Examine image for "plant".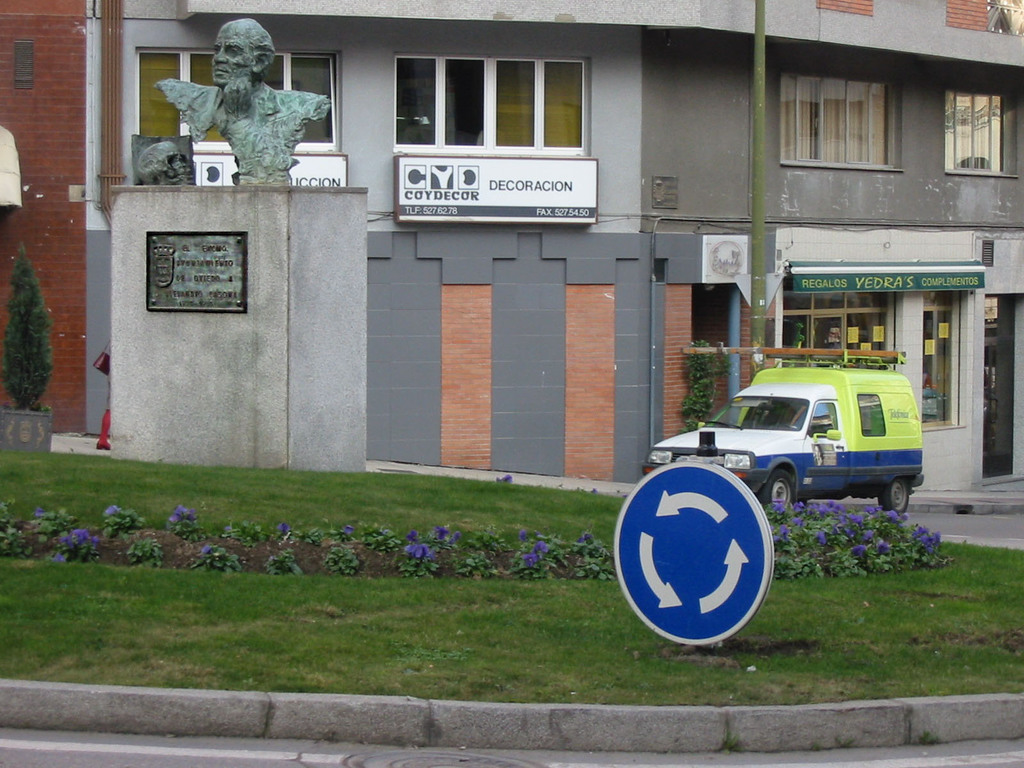
Examination result: 918, 730, 942, 746.
